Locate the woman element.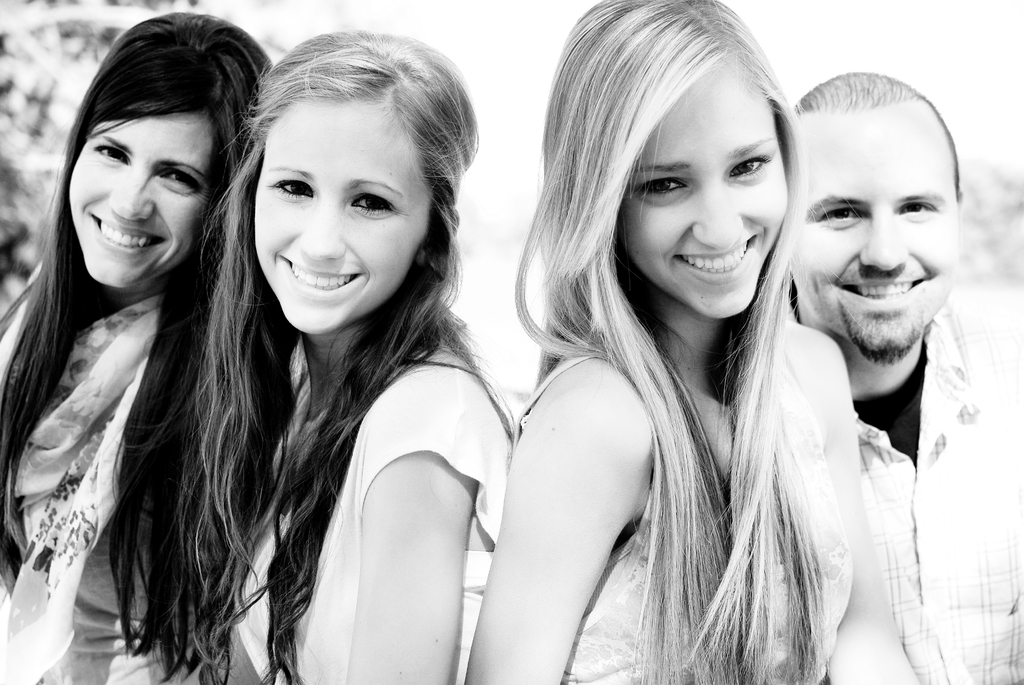
Element bbox: {"x1": 0, "y1": 7, "x2": 271, "y2": 684}.
